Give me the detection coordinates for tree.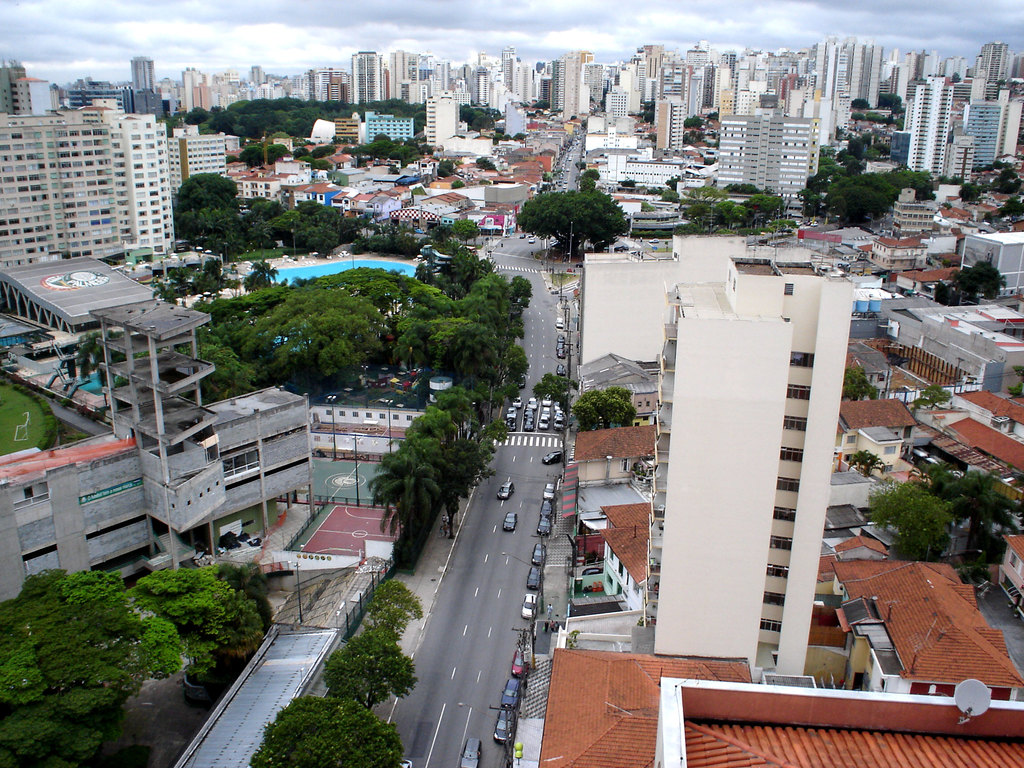
select_region(866, 111, 882, 128).
